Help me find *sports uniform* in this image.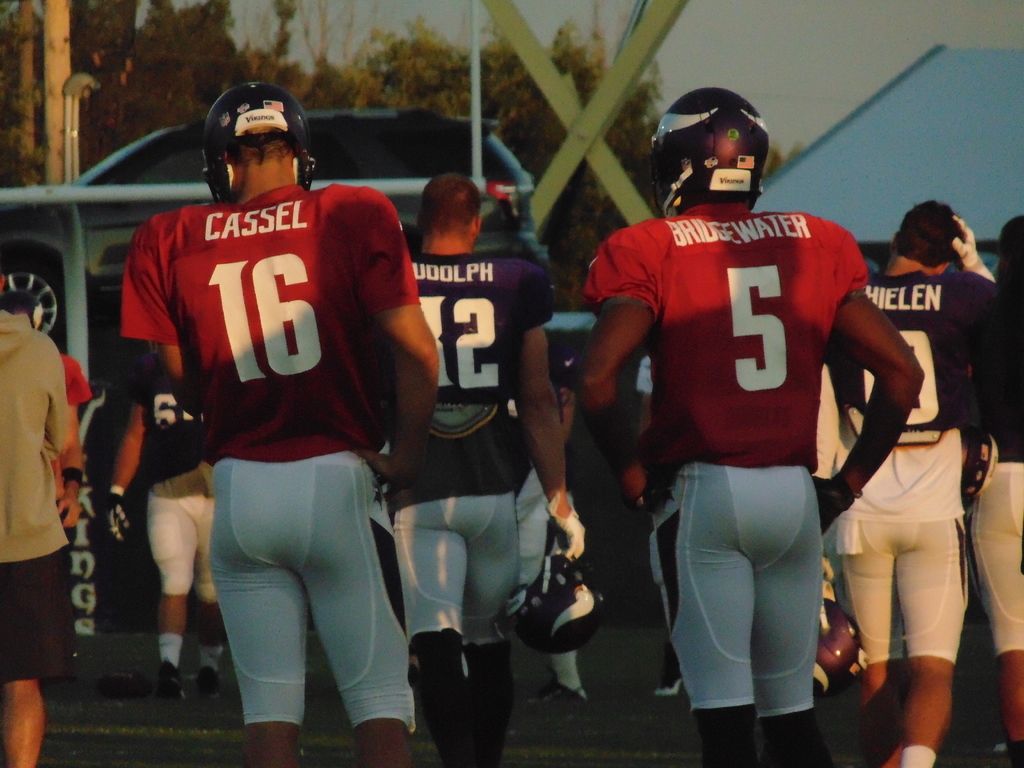
Found it: l=118, t=177, r=419, b=733.
